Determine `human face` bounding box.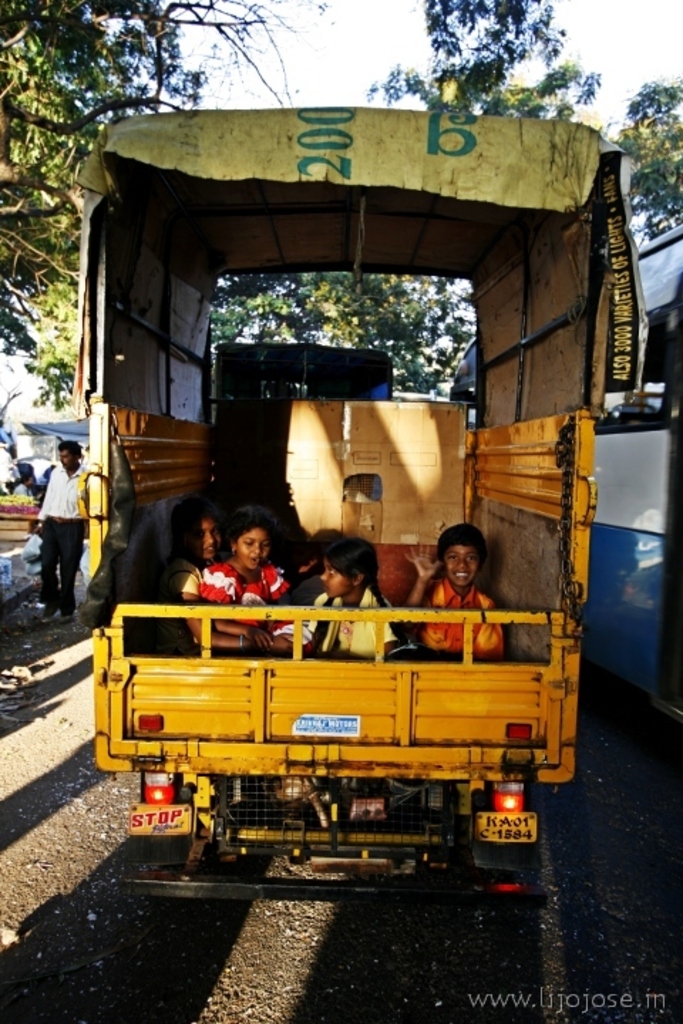
Determined: [194, 522, 221, 560].
